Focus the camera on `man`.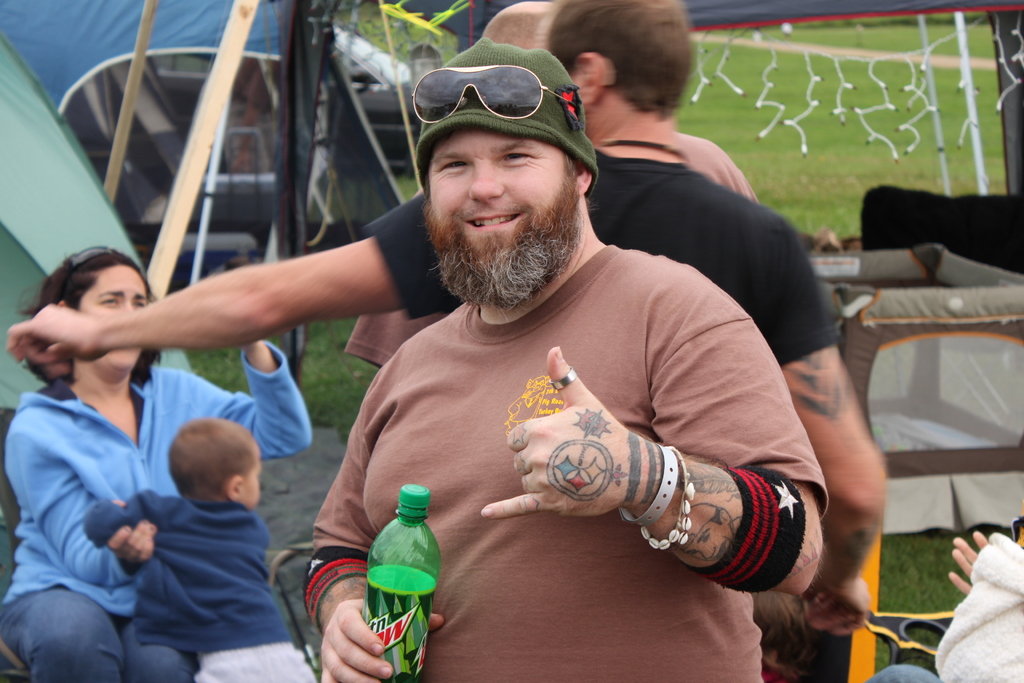
Focus region: box(4, 0, 891, 655).
